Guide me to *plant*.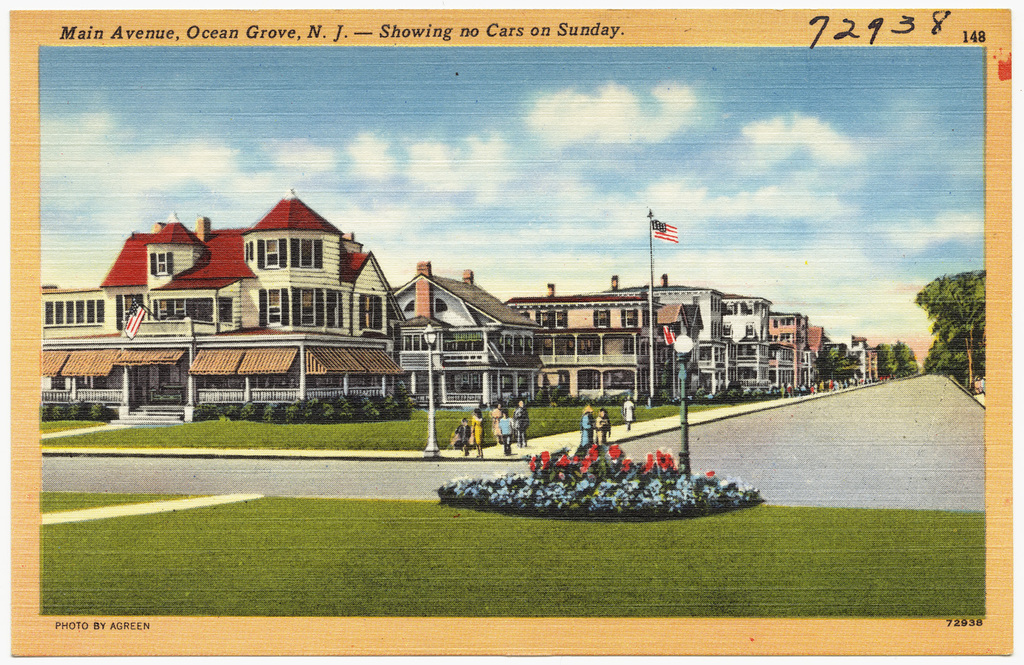
Guidance: rect(68, 400, 102, 425).
